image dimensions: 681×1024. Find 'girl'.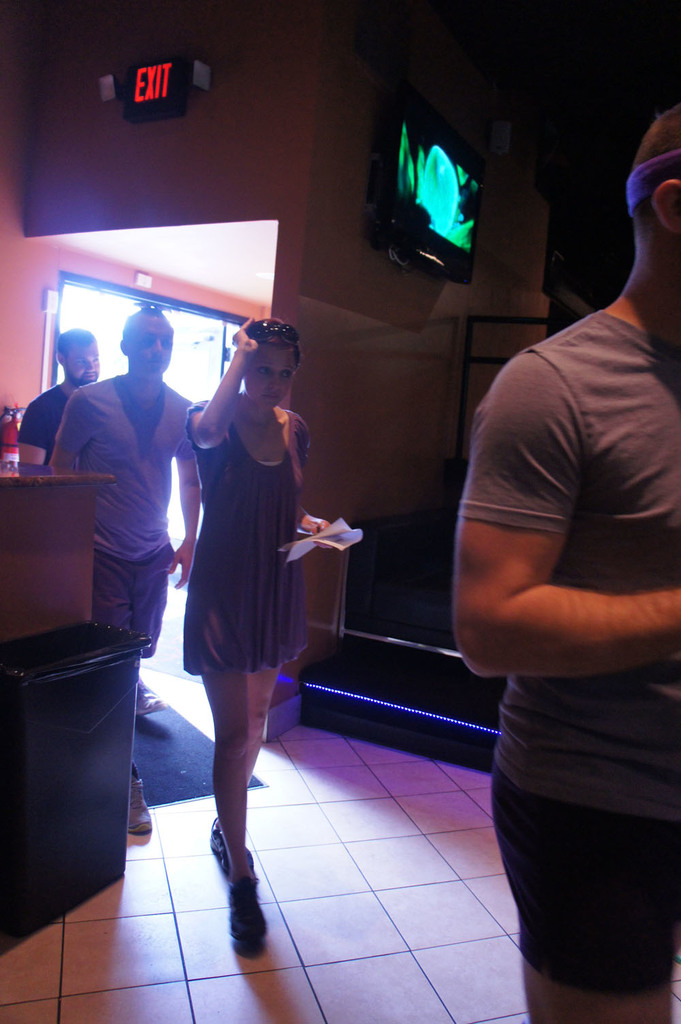
(left=185, top=318, right=330, bottom=942).
